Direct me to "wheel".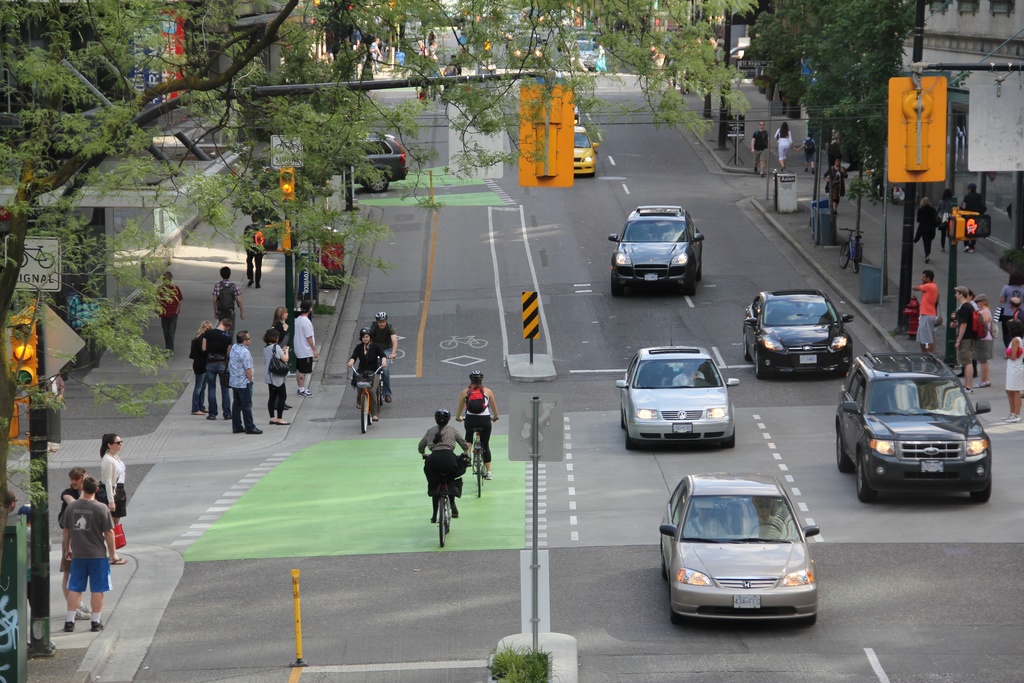
Direction: 476, 458, 483, 499.
